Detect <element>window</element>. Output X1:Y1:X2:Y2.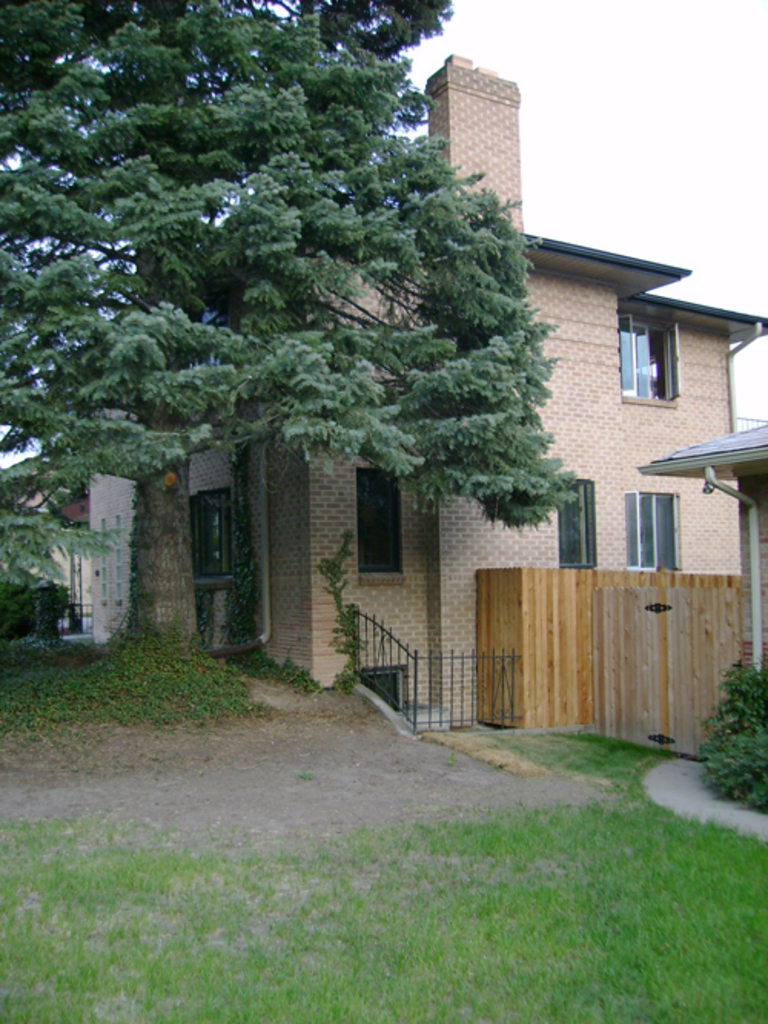
356:461:409:568.
